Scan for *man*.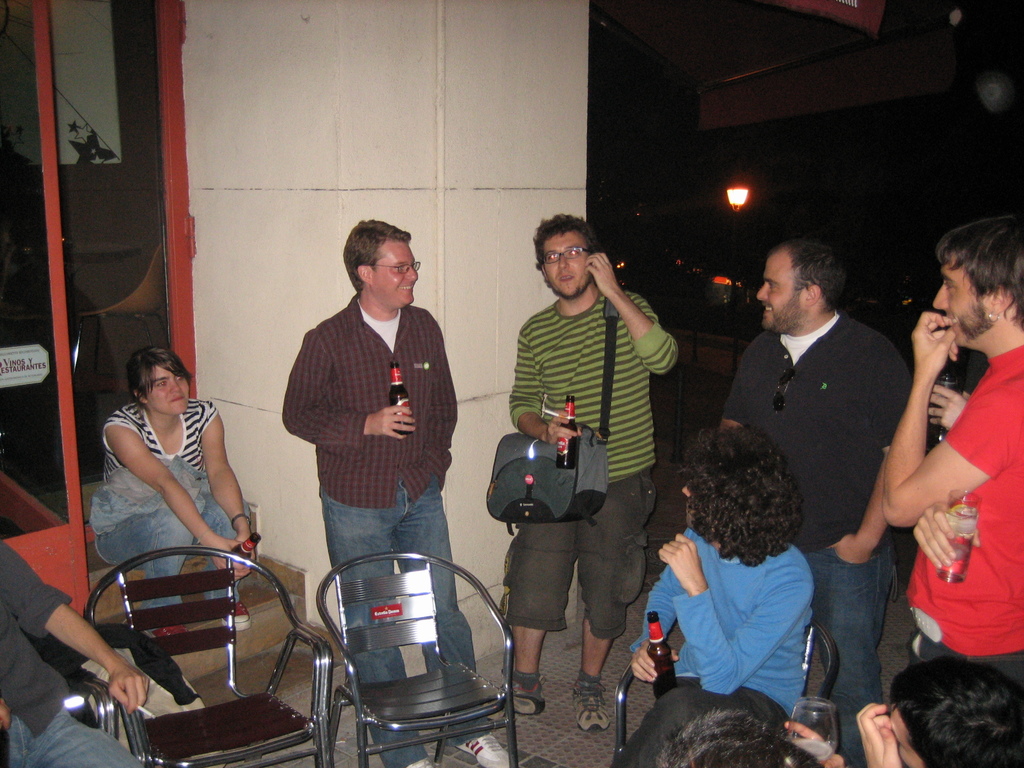
Scan result: <bbox>503, 205, 689, 767</bbox>.
